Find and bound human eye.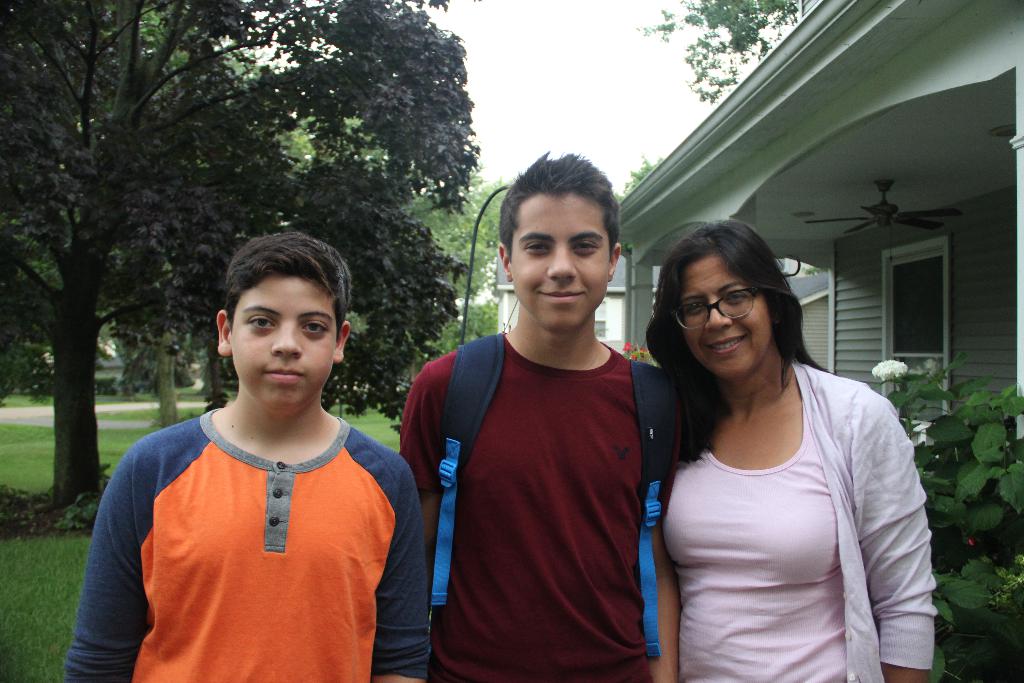
Bound: <box>524,238,551,254</box>.
